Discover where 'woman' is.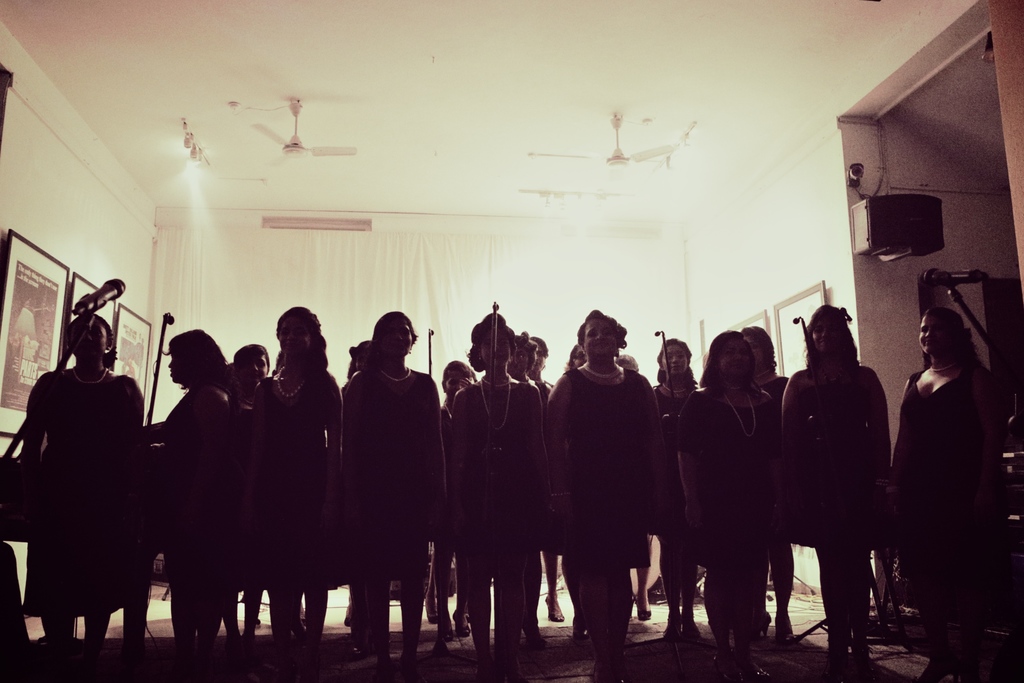
Discovered at rect(334, 310, 449, 680).
